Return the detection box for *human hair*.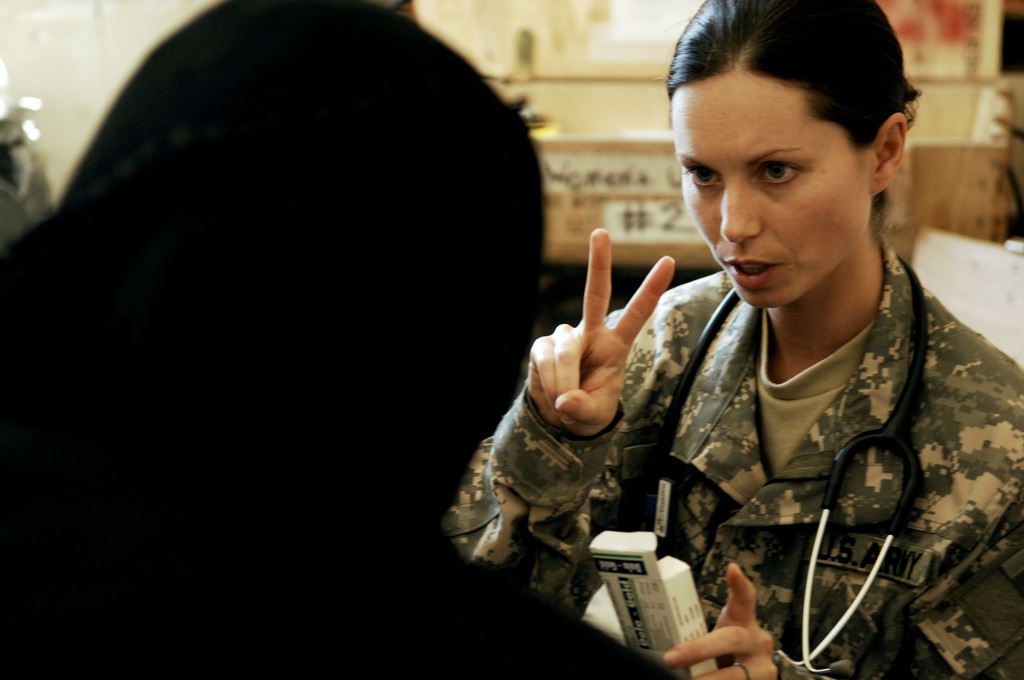
select_region(662, 0, 927, 279).
